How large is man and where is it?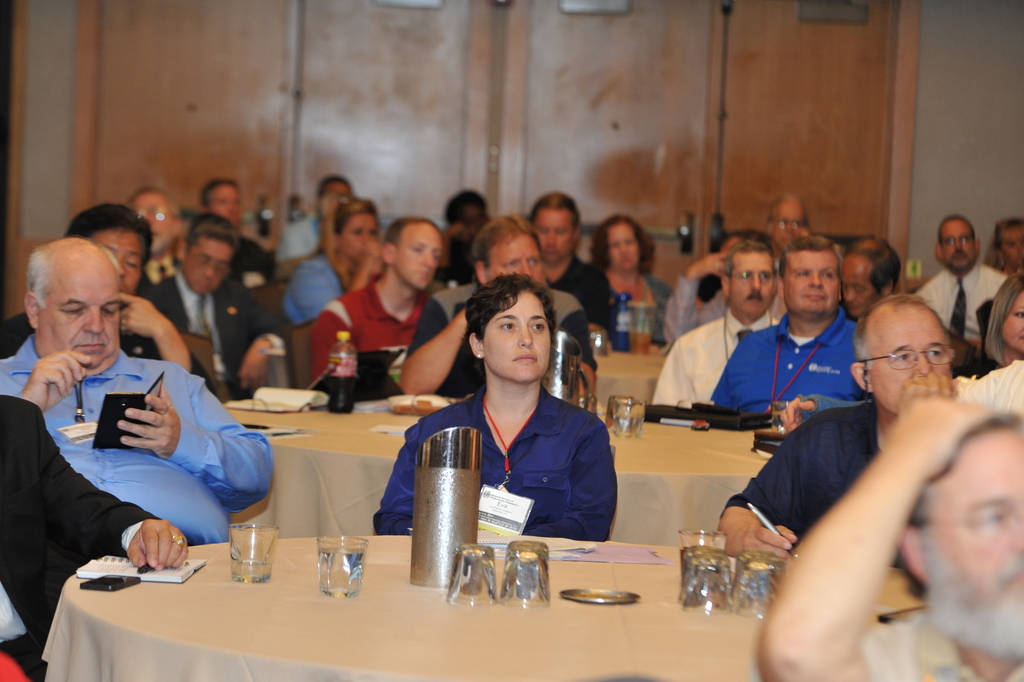
Bounding box: 840/236/903/319.
